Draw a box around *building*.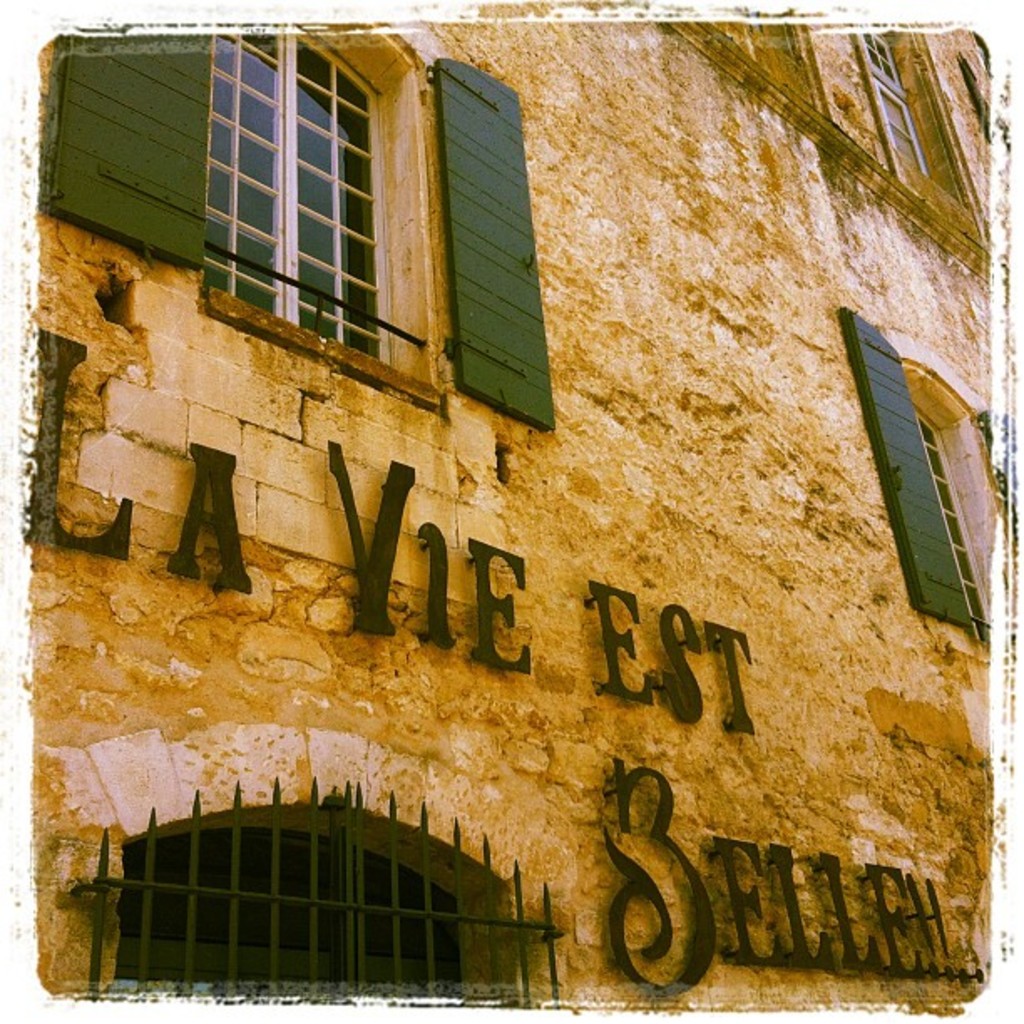
BBox(0, 2, 1022, 1022).
